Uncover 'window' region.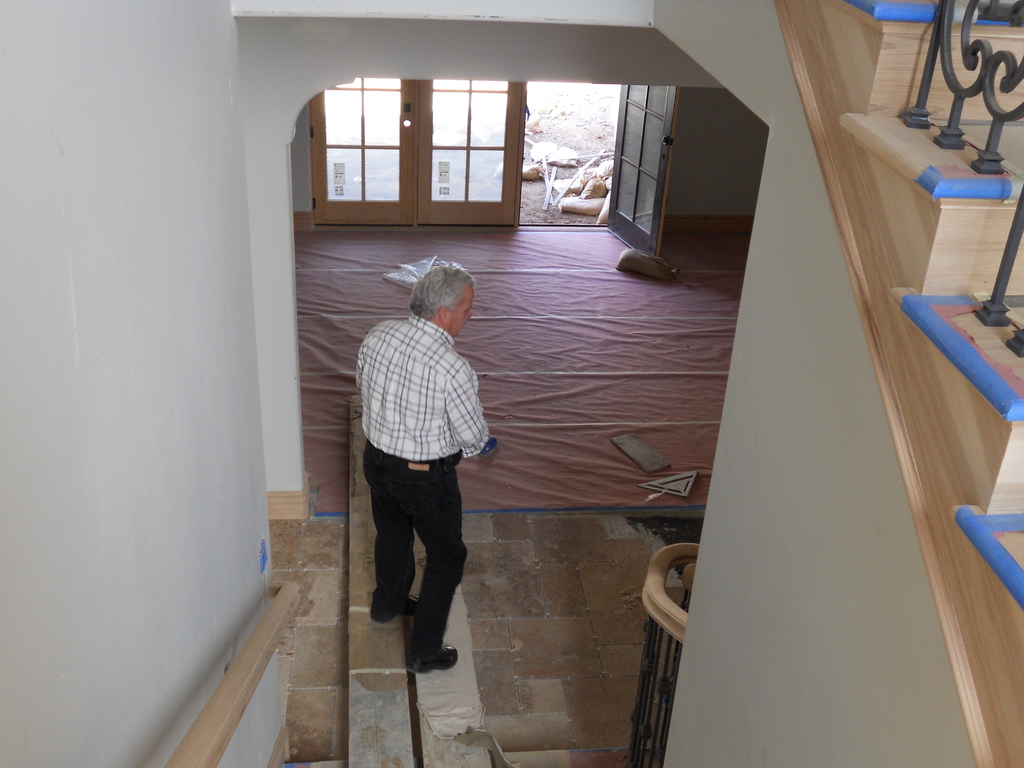
Uncovered: (265, 31, 670, 247).
